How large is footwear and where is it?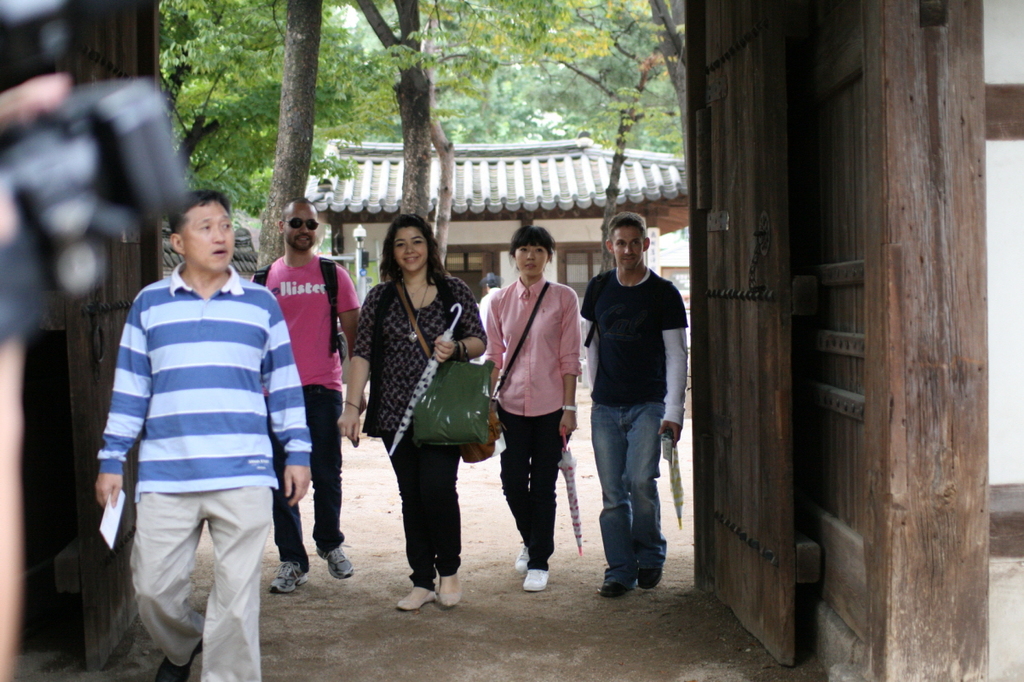
Bounding box: 515 540 528 576.
